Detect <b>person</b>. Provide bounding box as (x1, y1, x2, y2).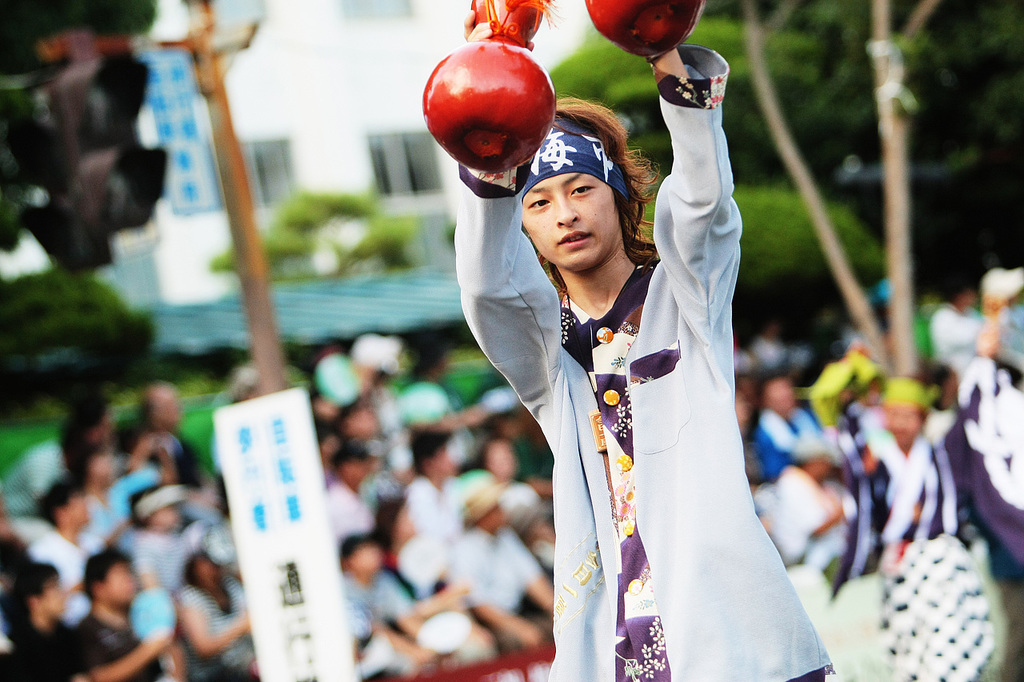
(315, 353, 370, 464).
